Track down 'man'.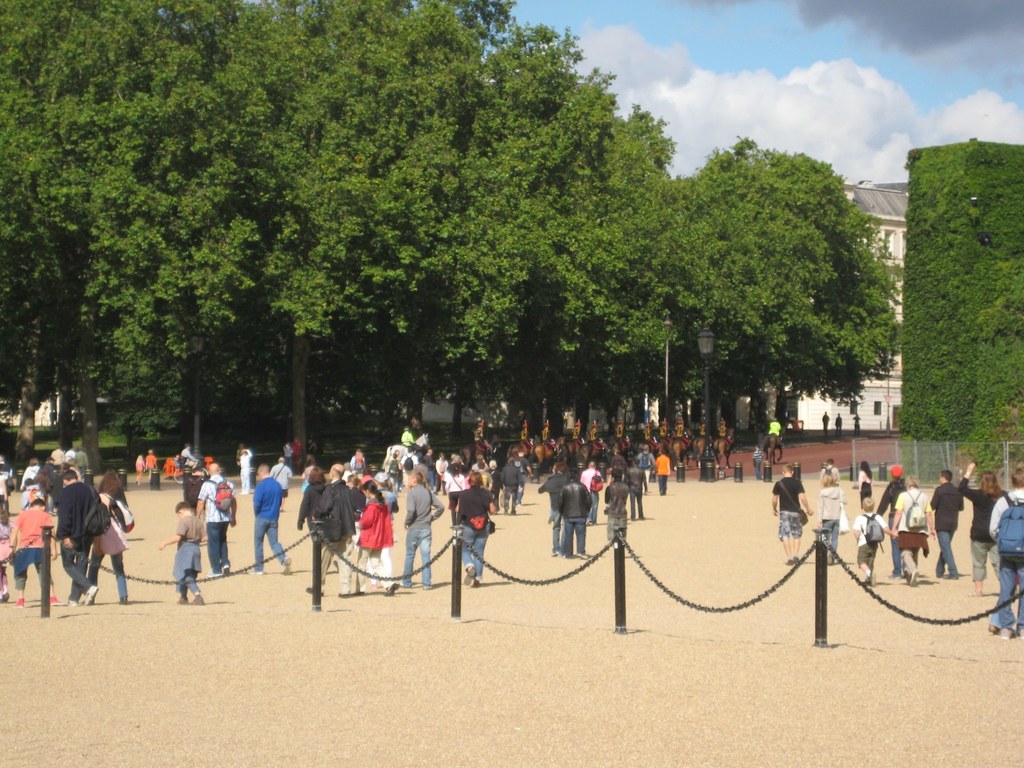
Tracked to x1=402 y1=427 x2=412 y2=447.
